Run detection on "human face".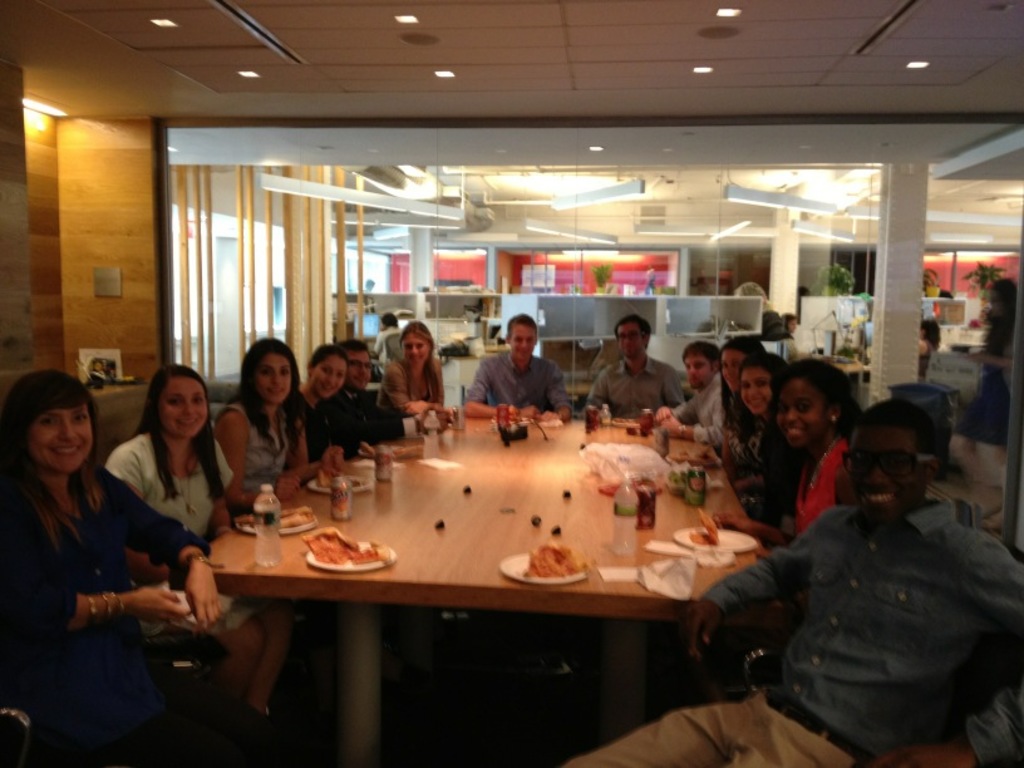
Result: [348,351,370,385].
